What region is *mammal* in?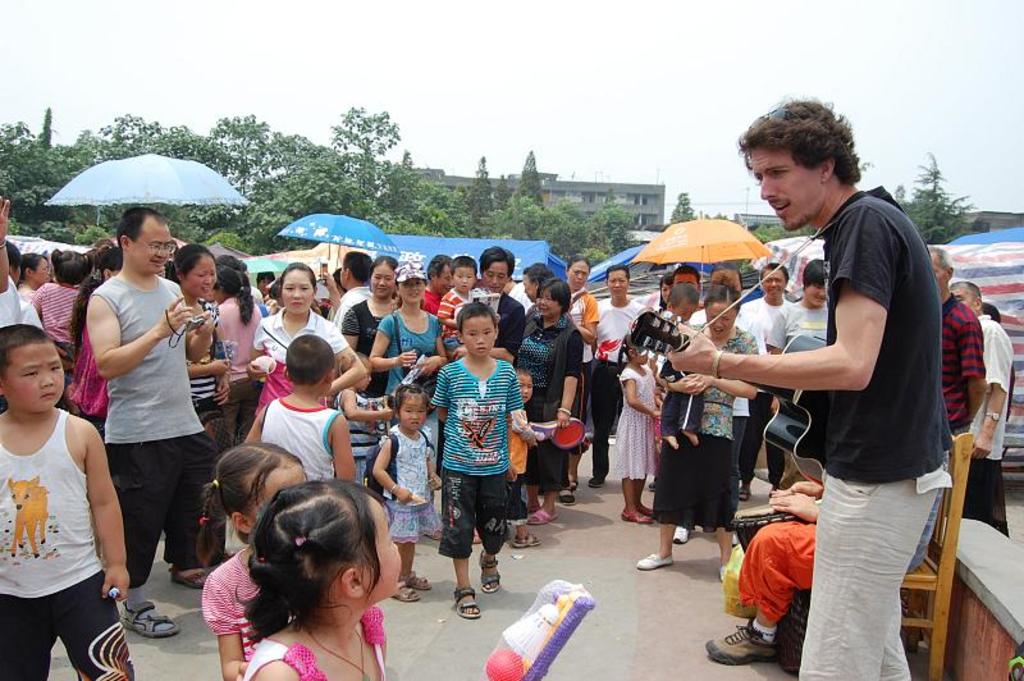
rect(657, 280, 700, 449).
